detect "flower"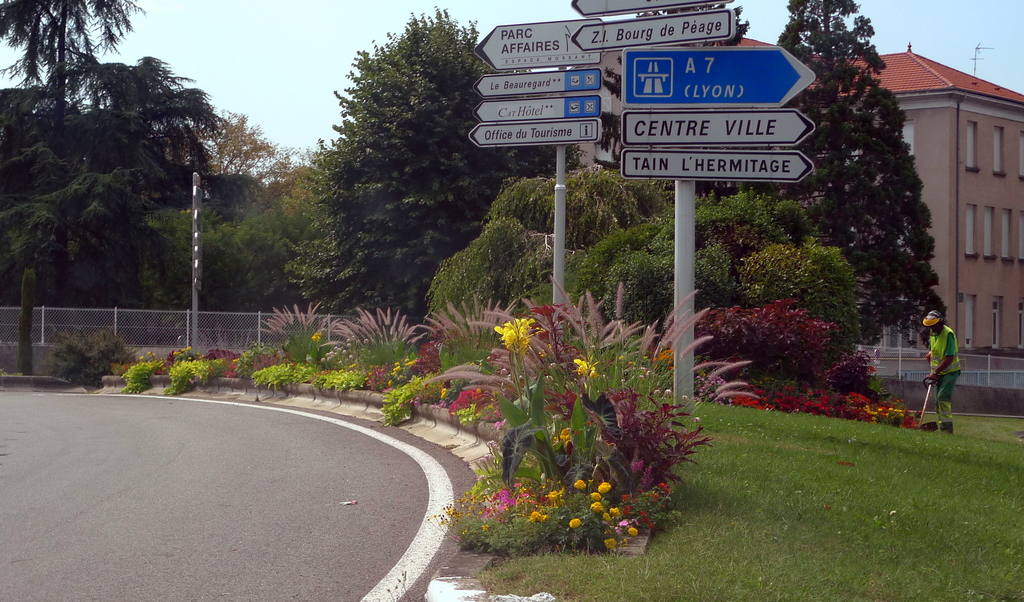
626, 526, 639, 539
